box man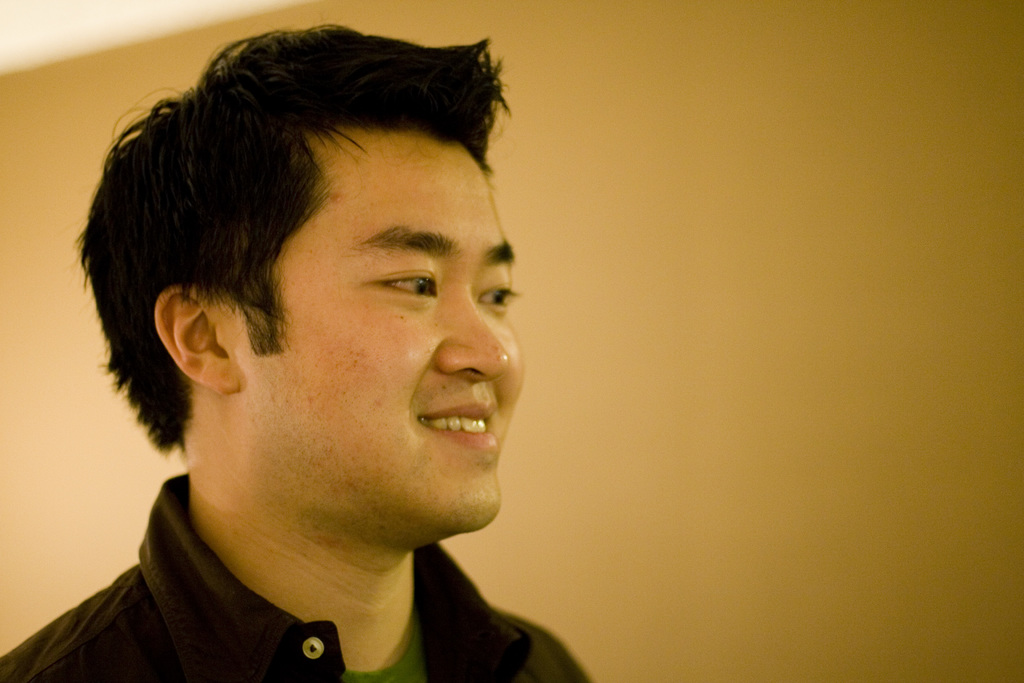
Rect(0, 18, 595, 682)
